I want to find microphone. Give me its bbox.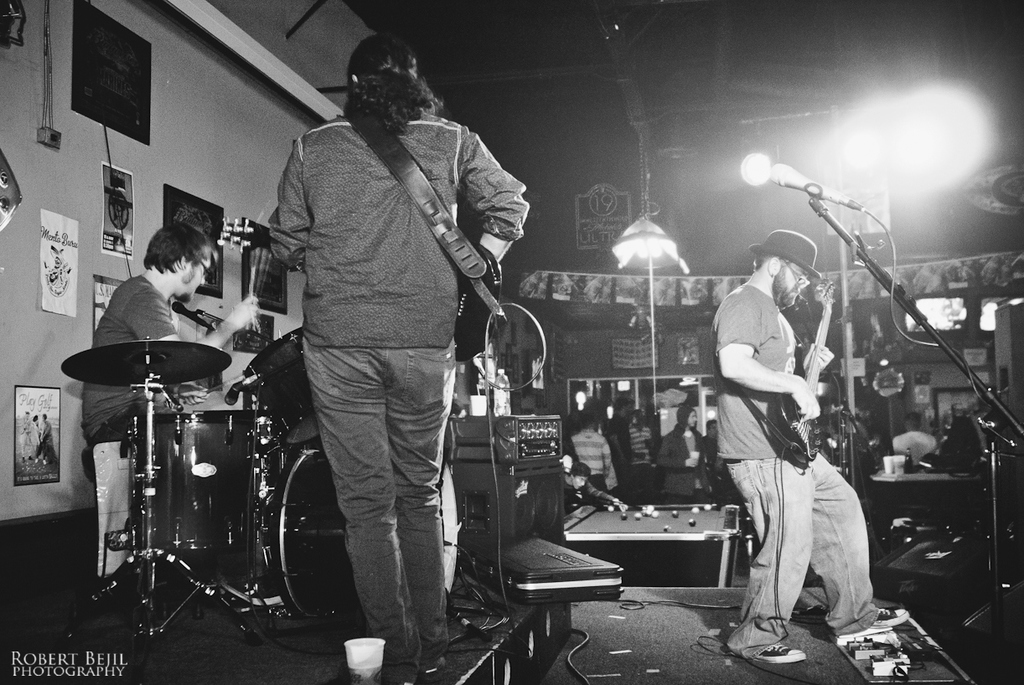
(left=767, top=161, right=850, bottom=209).
